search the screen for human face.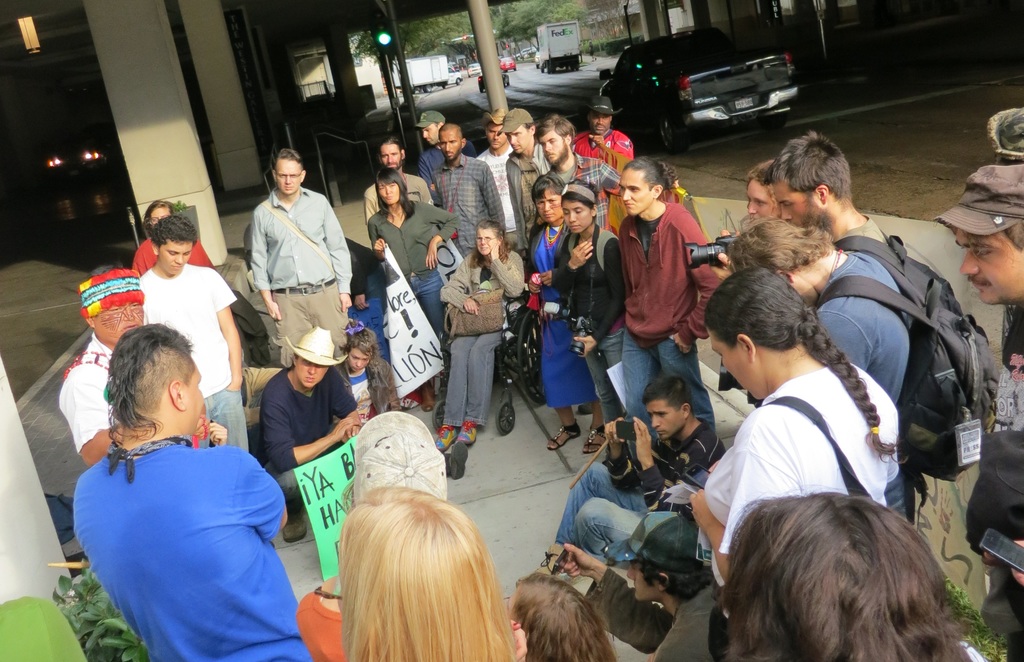
Found at 380 143 403 170.
